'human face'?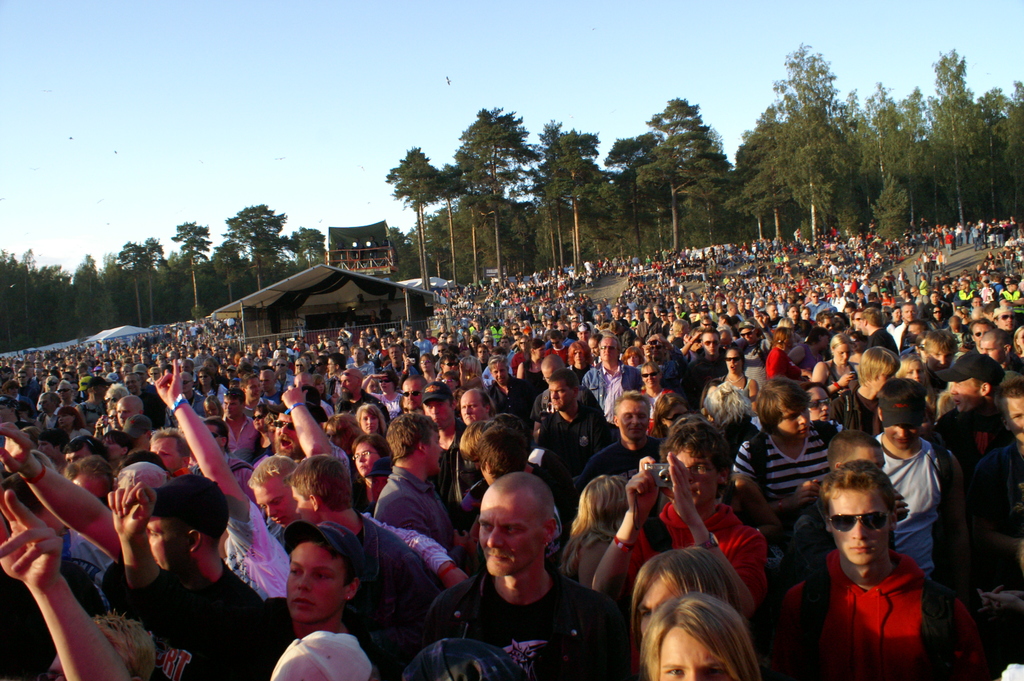
x1=205, y1=361, x2=216, y2=368
